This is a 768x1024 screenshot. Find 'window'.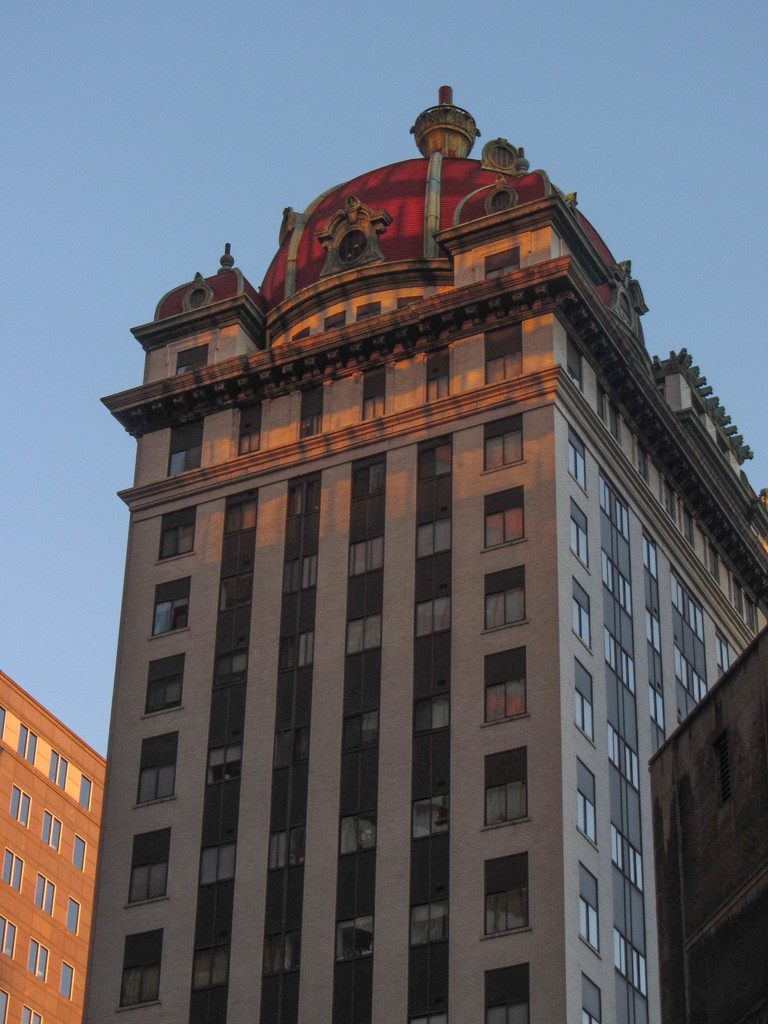
Bounding box: bbox(483, 478, 525, 548).
